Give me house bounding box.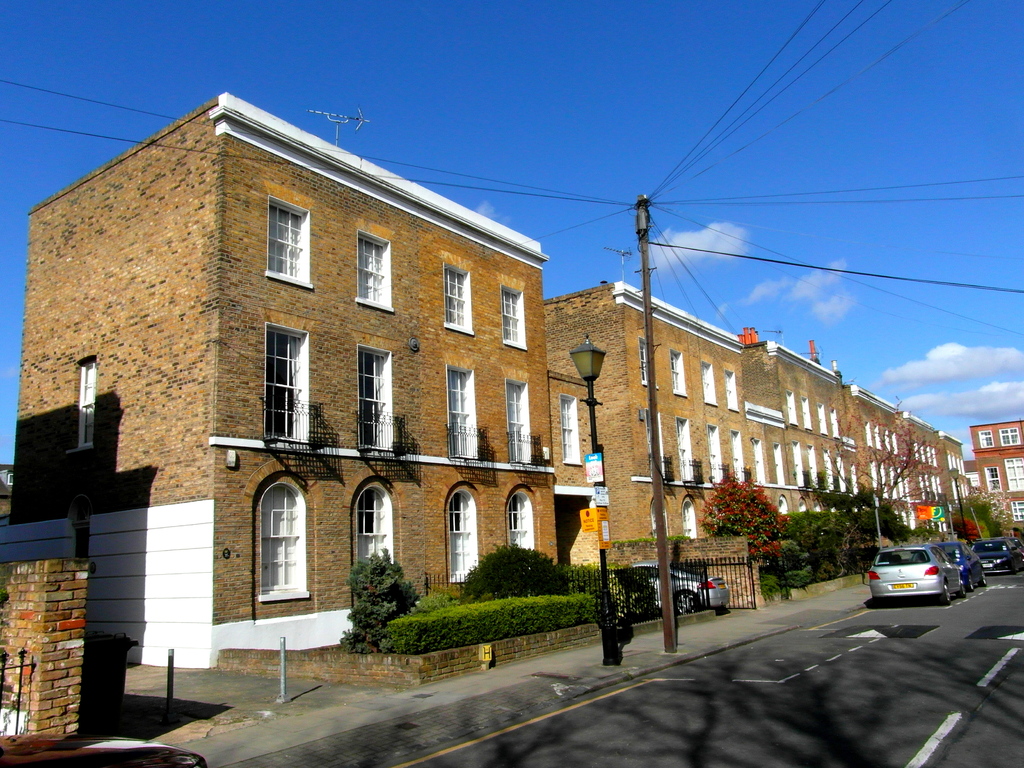
box=[846, 392, 919, 560].
